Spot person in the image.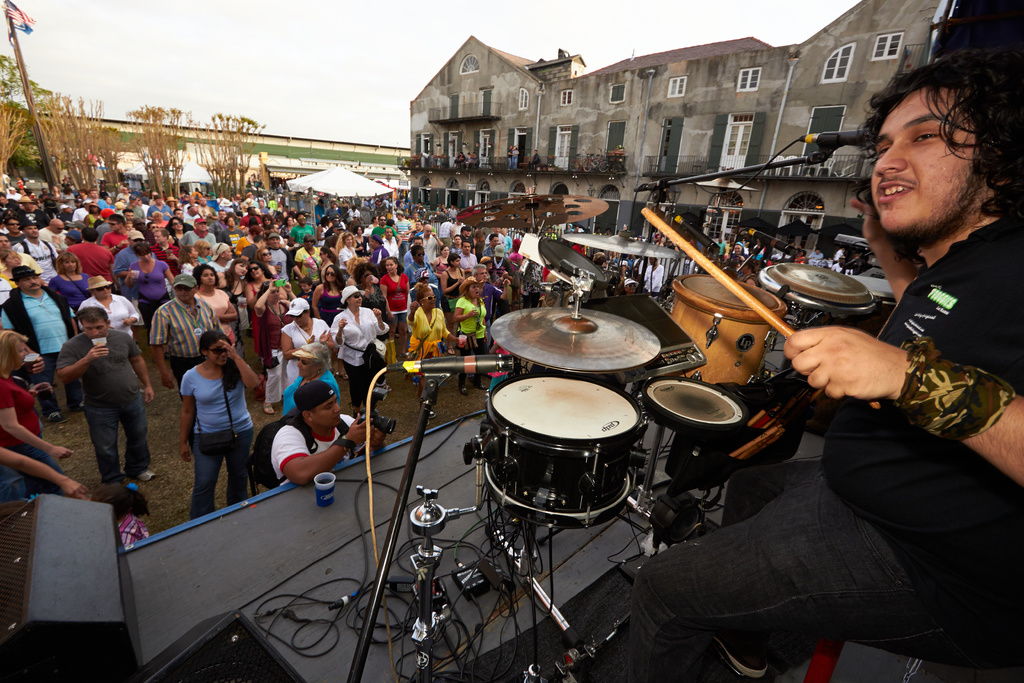
person found at [left=180, top=328, right=262, bottom=518].
